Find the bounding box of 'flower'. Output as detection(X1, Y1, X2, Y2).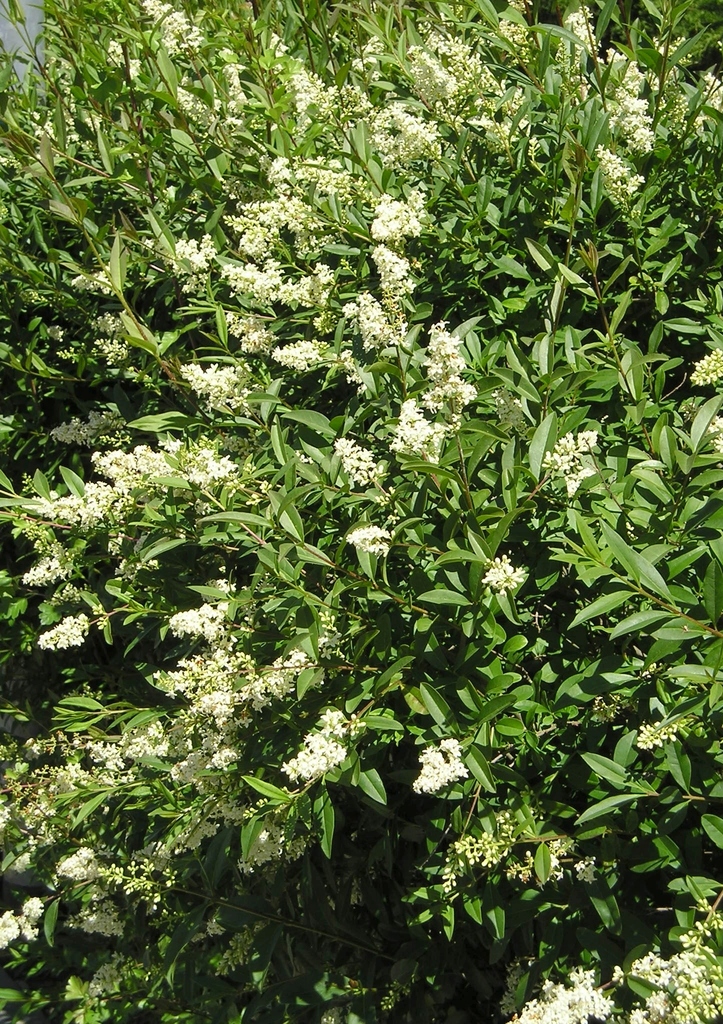
detection(283, 708, 358, 792).
